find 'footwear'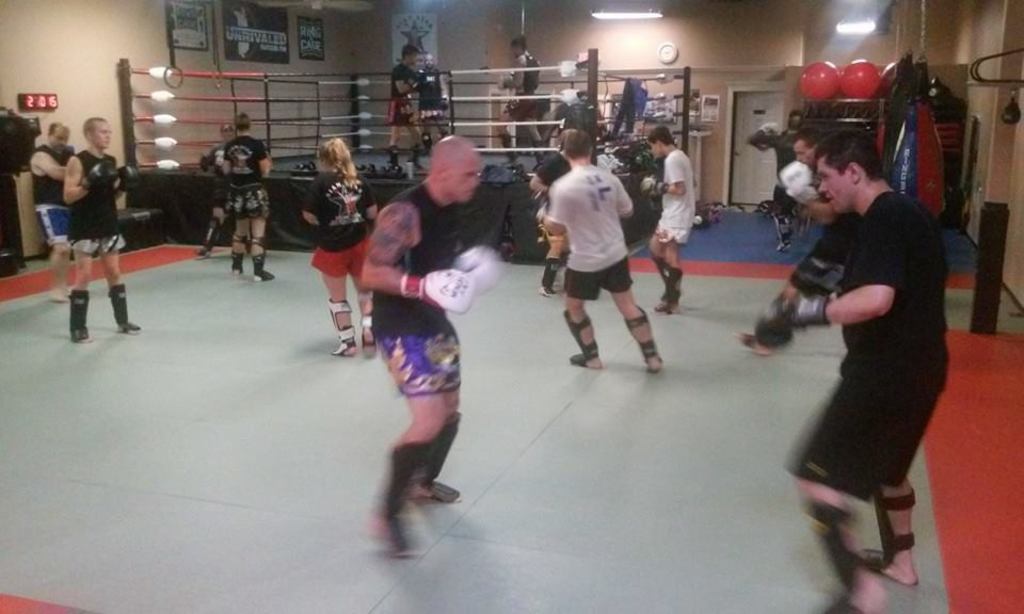
Rect(66, 285, 100, 344)
